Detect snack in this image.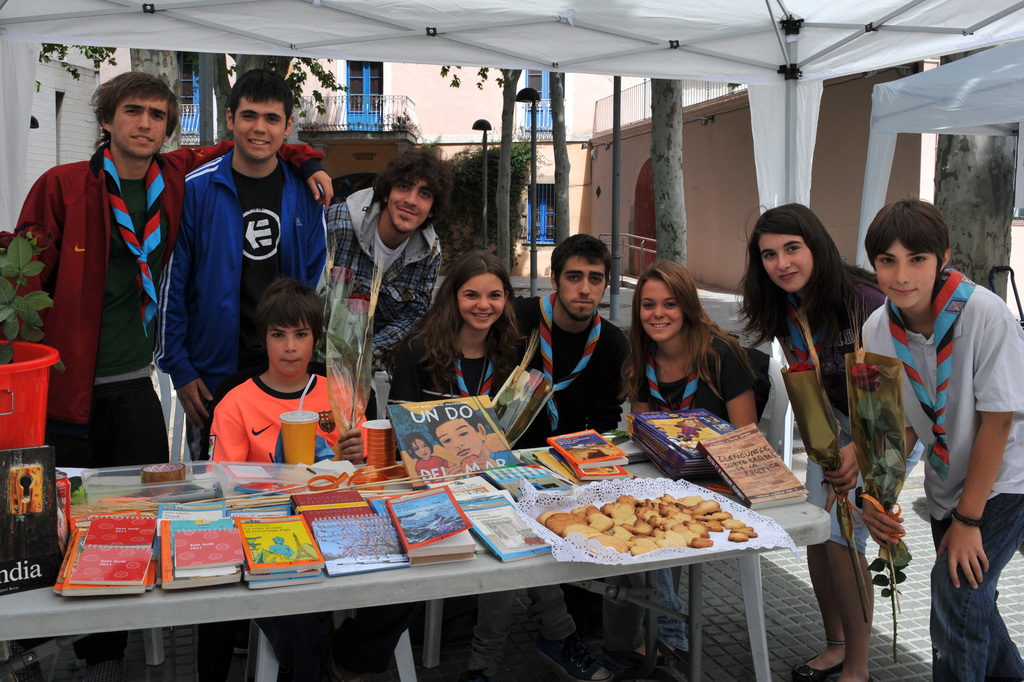
Detection: region(564, 501, 740, 565).
